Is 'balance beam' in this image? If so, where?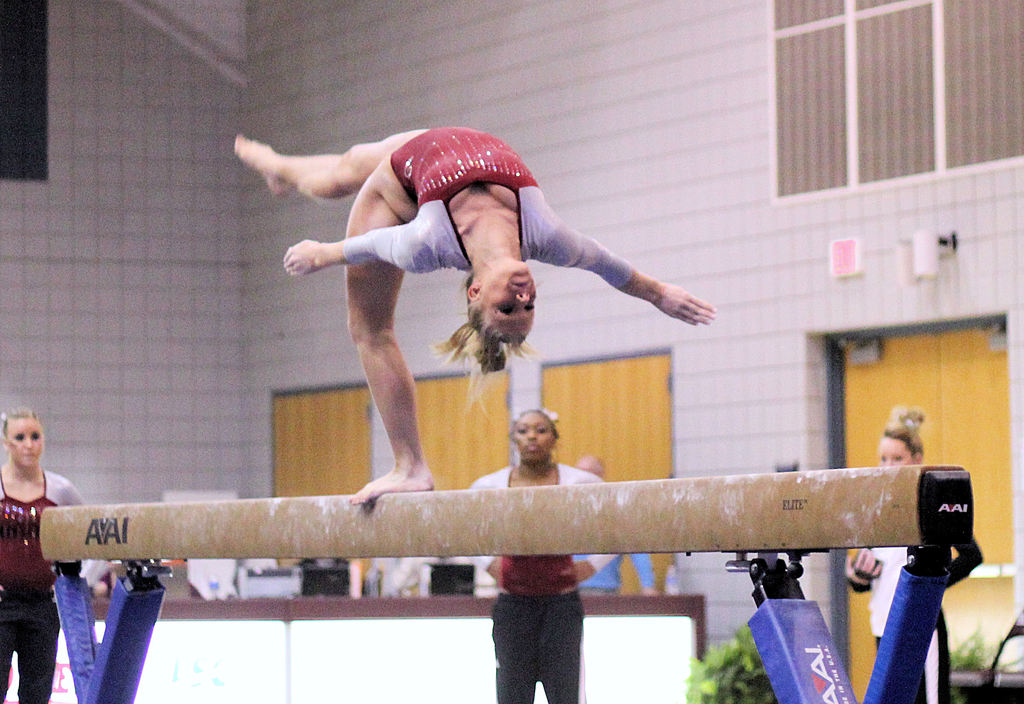
Yes, at 38:461:972:562.
